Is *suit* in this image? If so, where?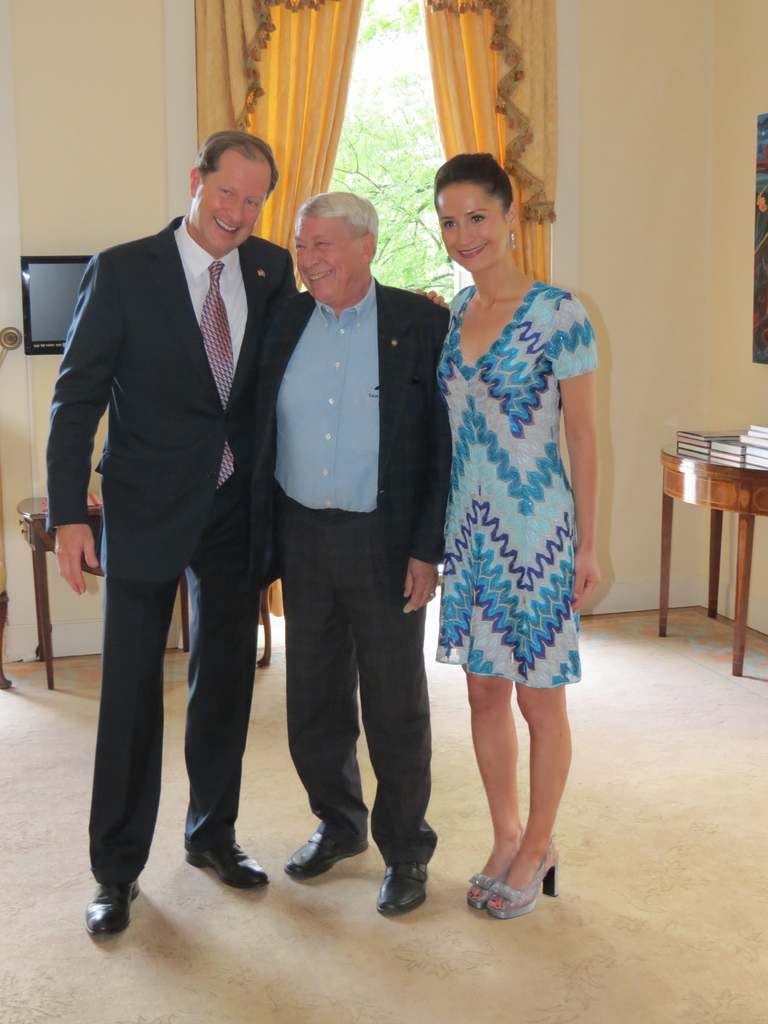
Yes, at [x1=46, y1=120, x2=299, y2=908].
